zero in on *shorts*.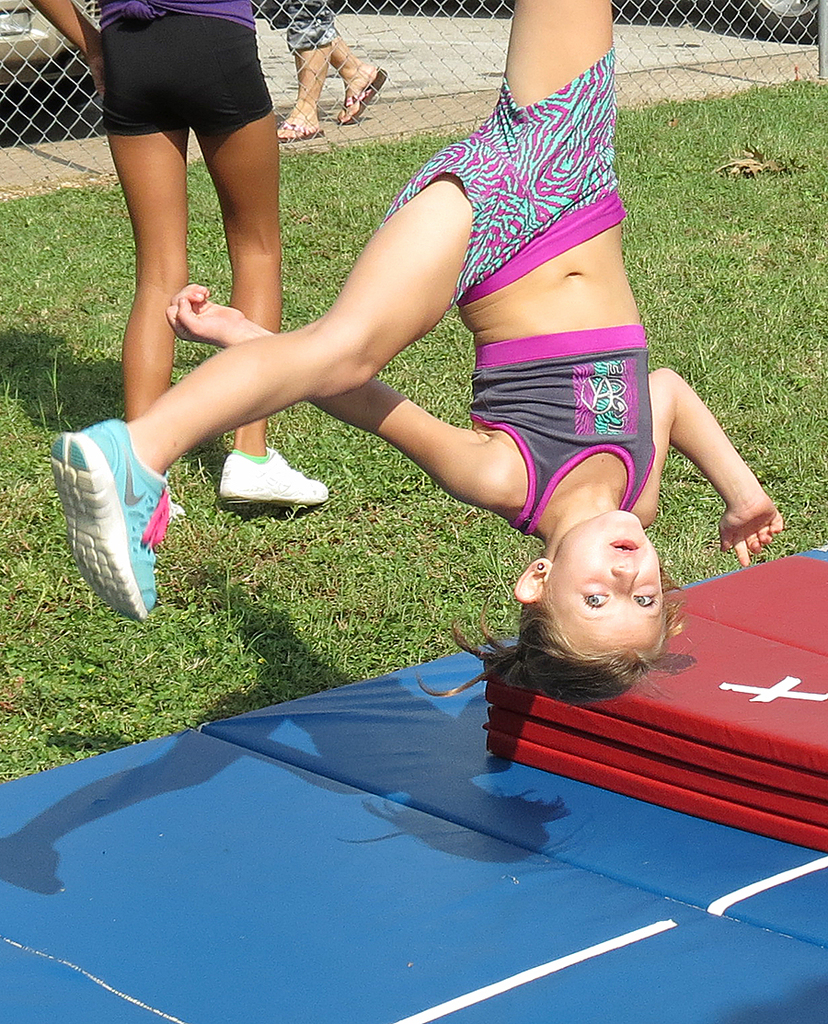
Zeroed in: pyautogui.locateOnScreen(71, 16, 288, 137).
